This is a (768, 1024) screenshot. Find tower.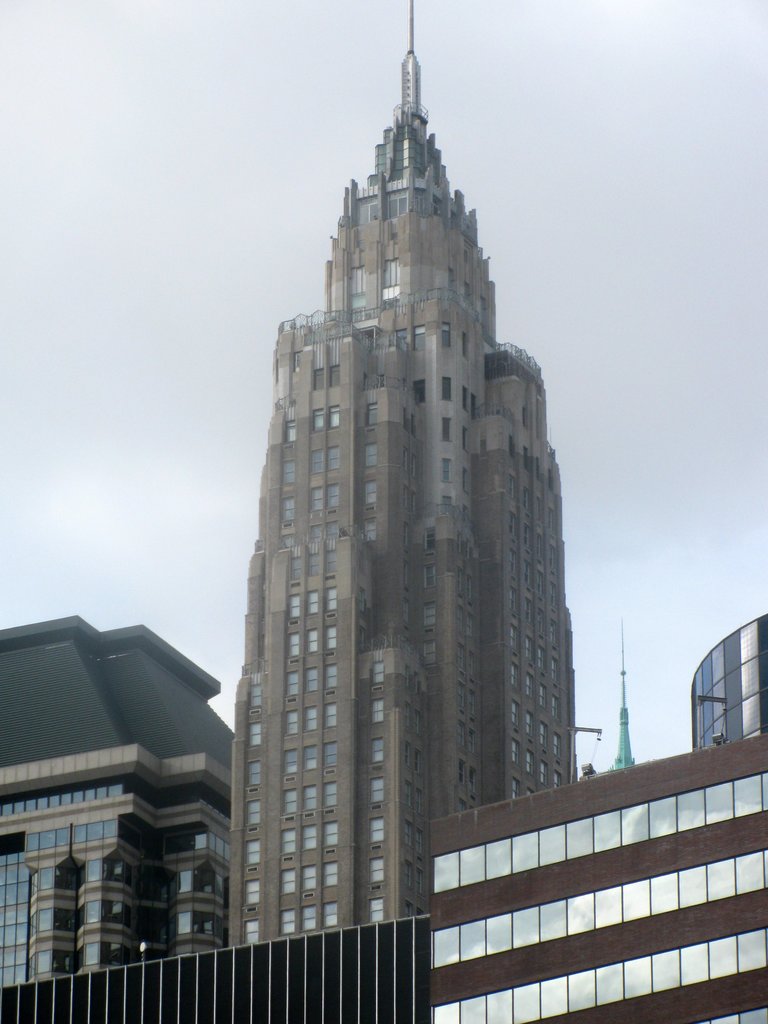
Bounding box: detection(692, 607, 767, 752).
